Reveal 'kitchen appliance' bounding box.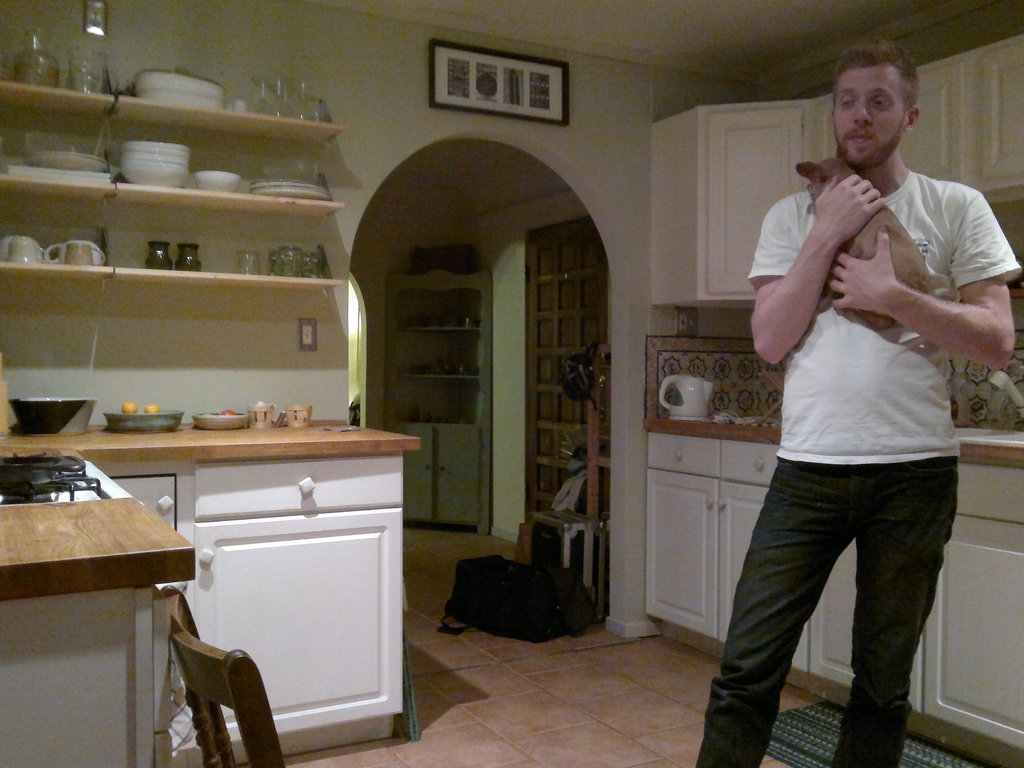
Revealed: 195, 167, 239, 192.
